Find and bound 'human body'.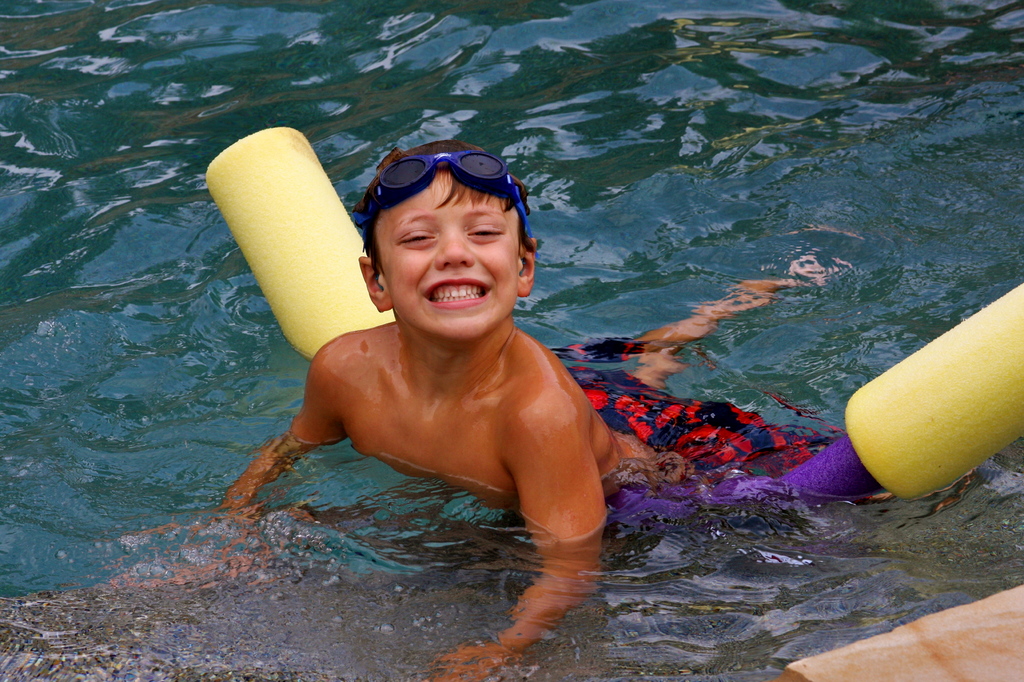
Bound: bbox=(119, 140, 851, 681).
